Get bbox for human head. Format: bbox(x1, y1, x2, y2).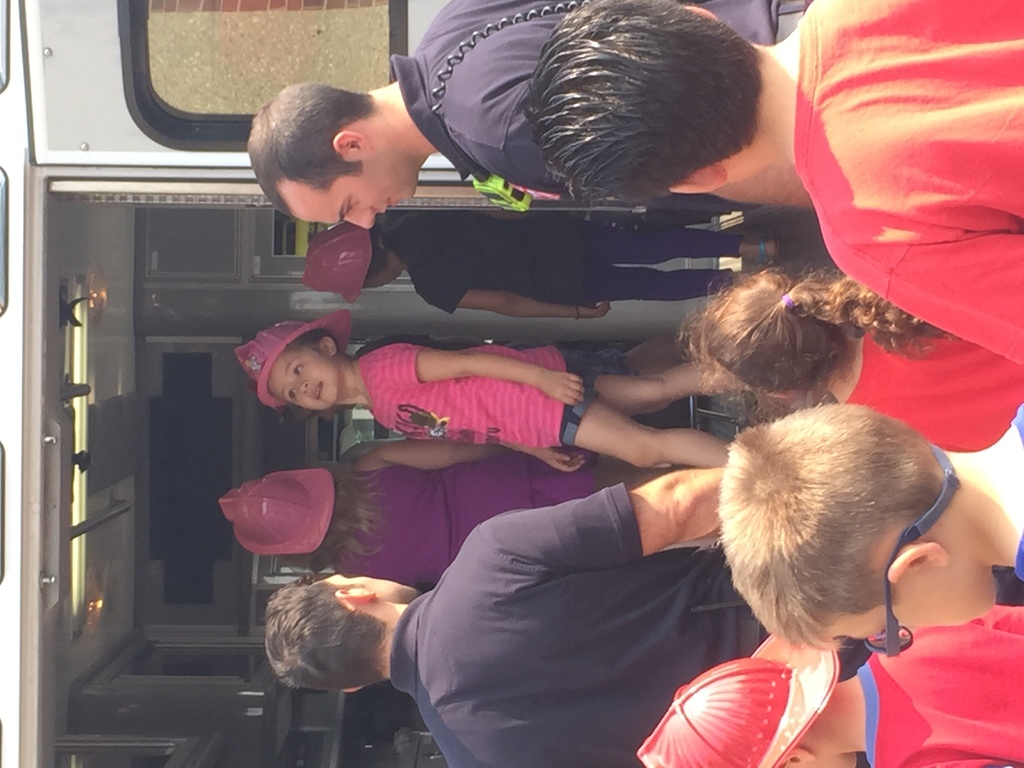
bbox(526, 1, 779, 188).
